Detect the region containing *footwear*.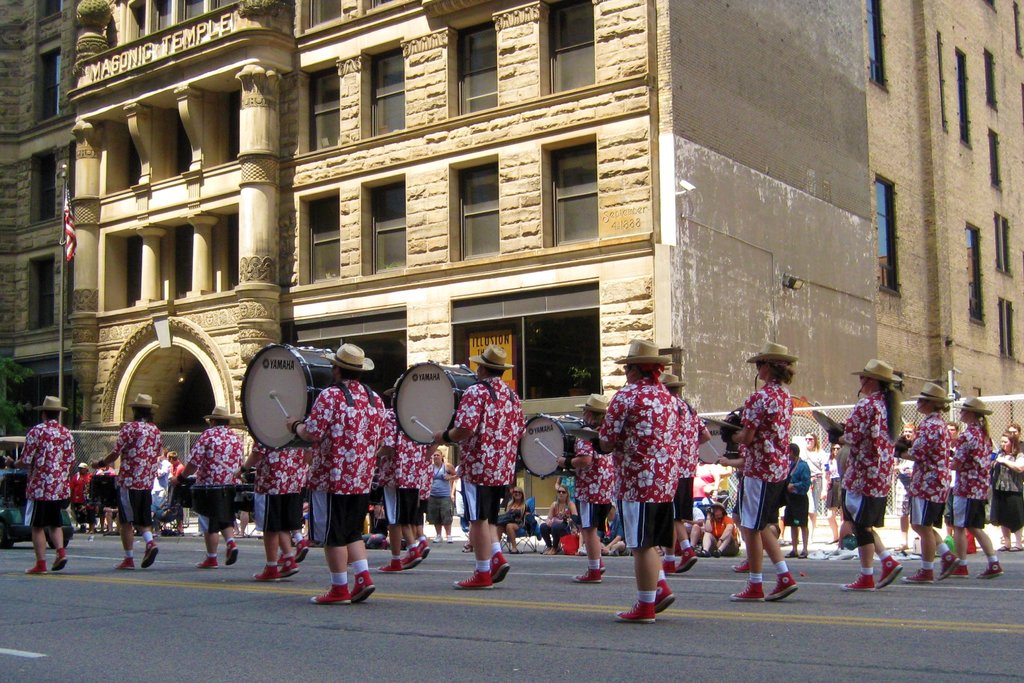
<bbox>193, 553, 215, 567</bbox>.
